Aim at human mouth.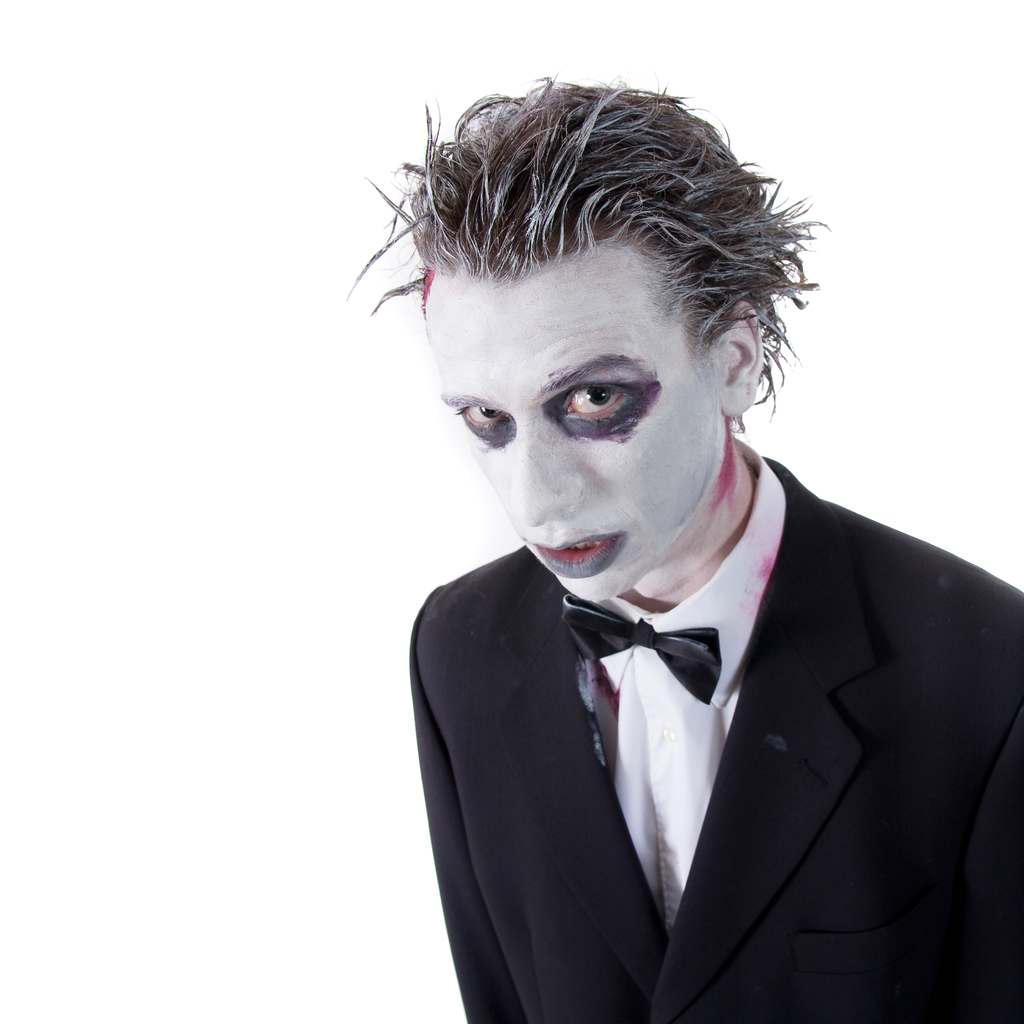
Aimed at [x1=531, y1=535, x2=620, y2=579].
